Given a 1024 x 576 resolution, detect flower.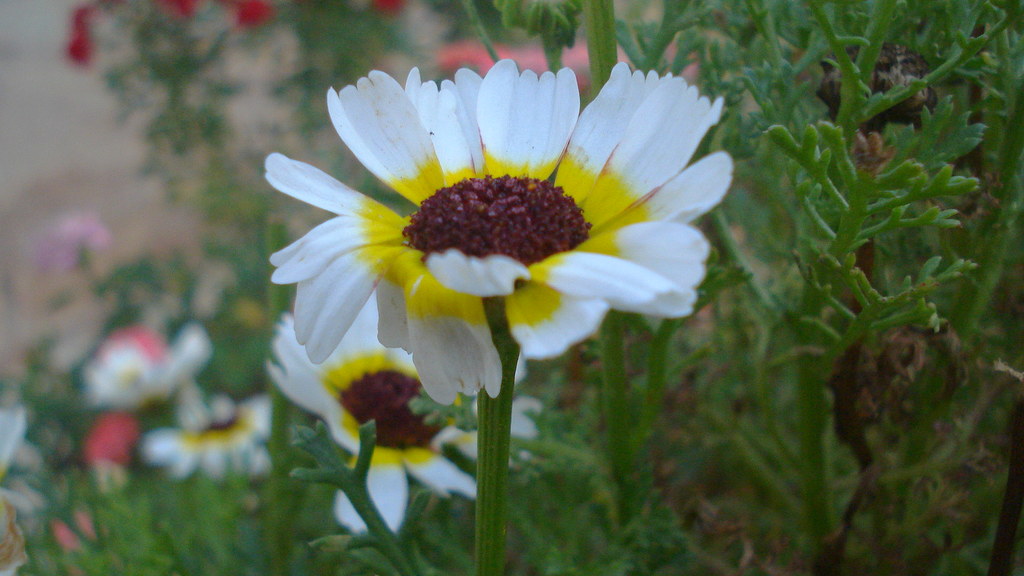
[243, 54, 756, 433].
